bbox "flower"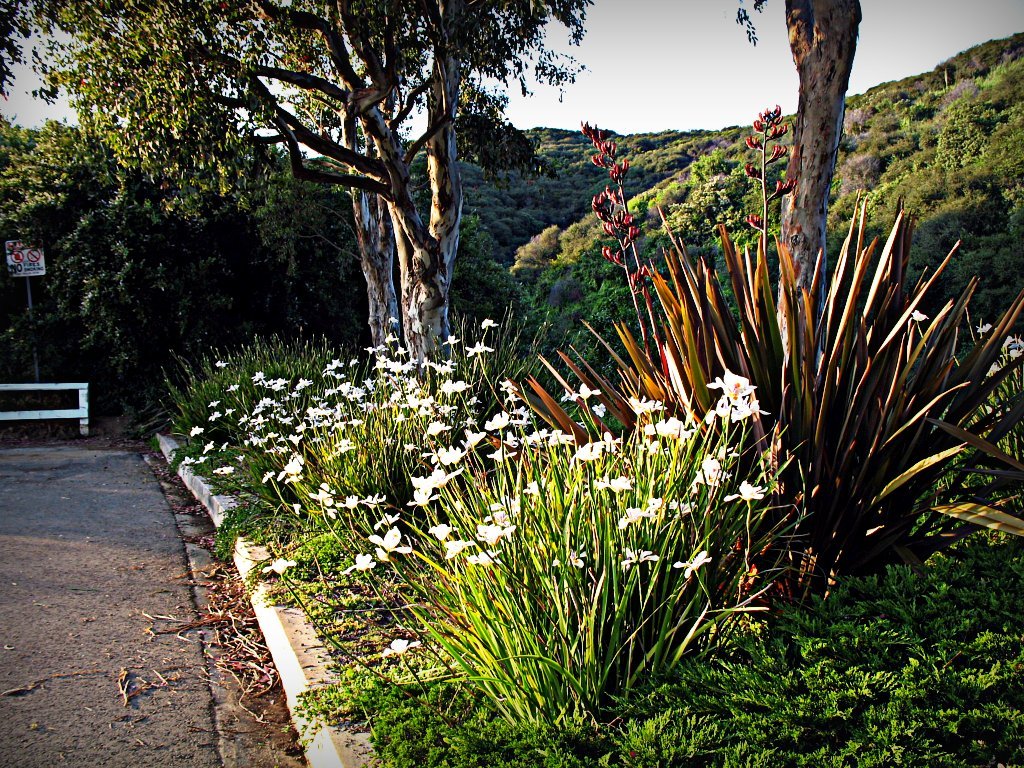
bbox(976, 321, 994, 334)
